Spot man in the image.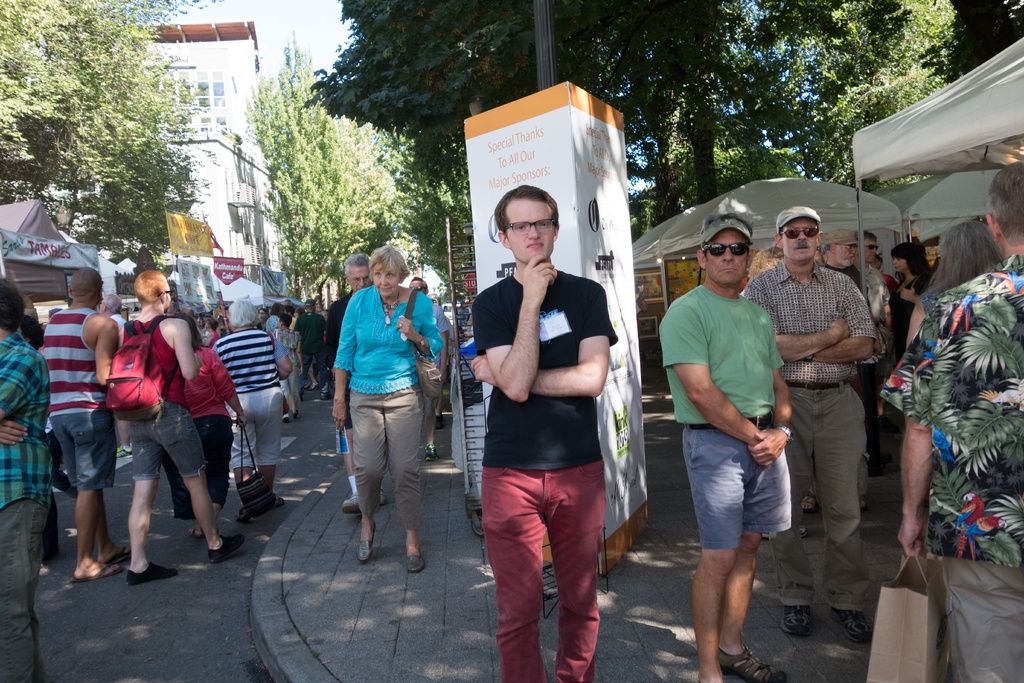
man found at [878, 160, 1023, 682].
